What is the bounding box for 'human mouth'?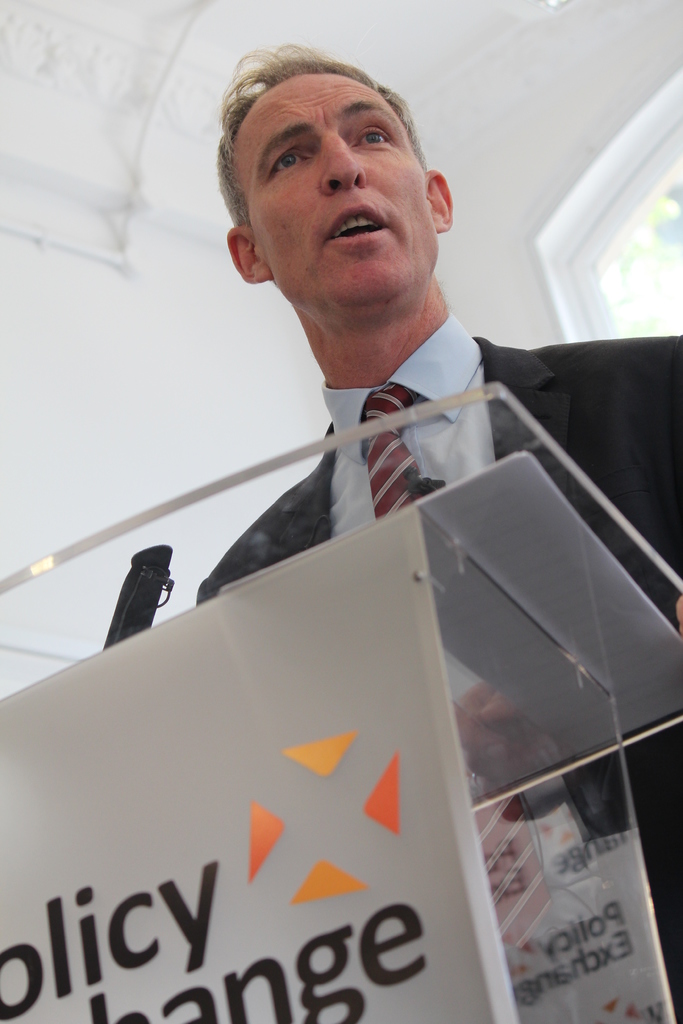
<region>318, 195, 391, 248</region>.
